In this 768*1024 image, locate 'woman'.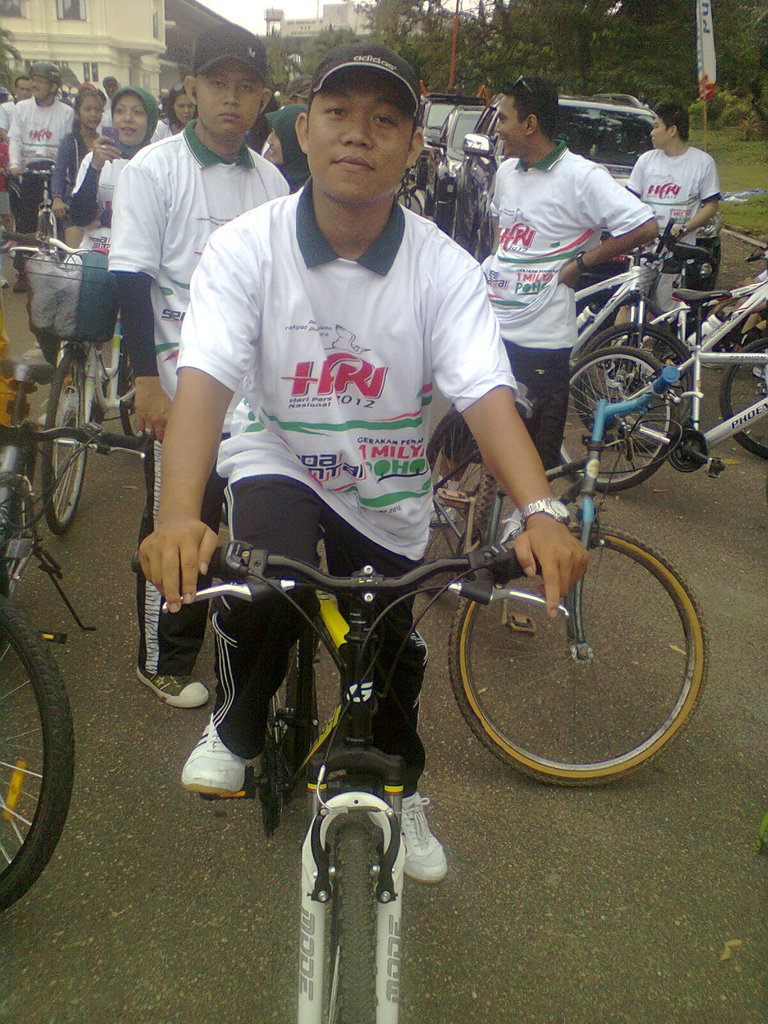
Bounding box: {"x1": 264, "y1": 104, "x2": 330, "y2": 200}.
